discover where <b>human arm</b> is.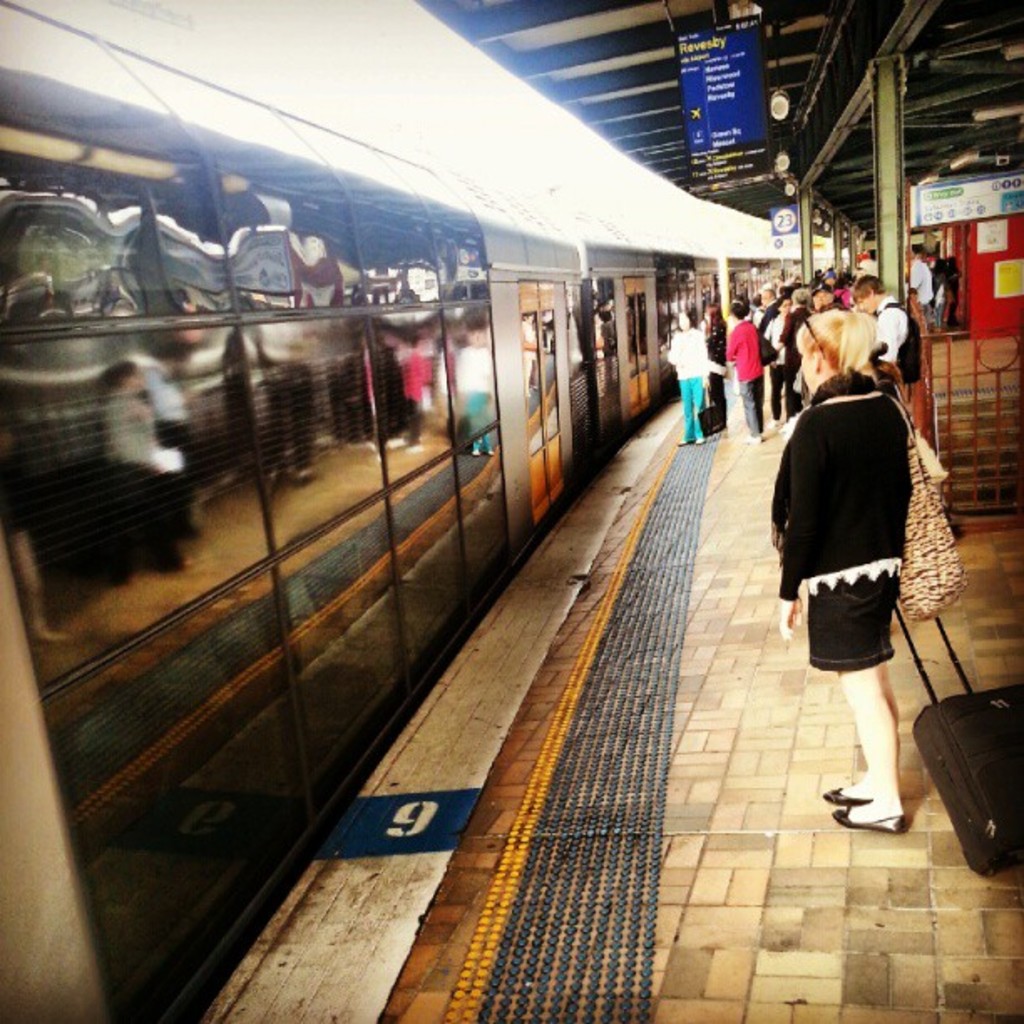
Discovered at left=718, top=328, right=738, bottom=365.
